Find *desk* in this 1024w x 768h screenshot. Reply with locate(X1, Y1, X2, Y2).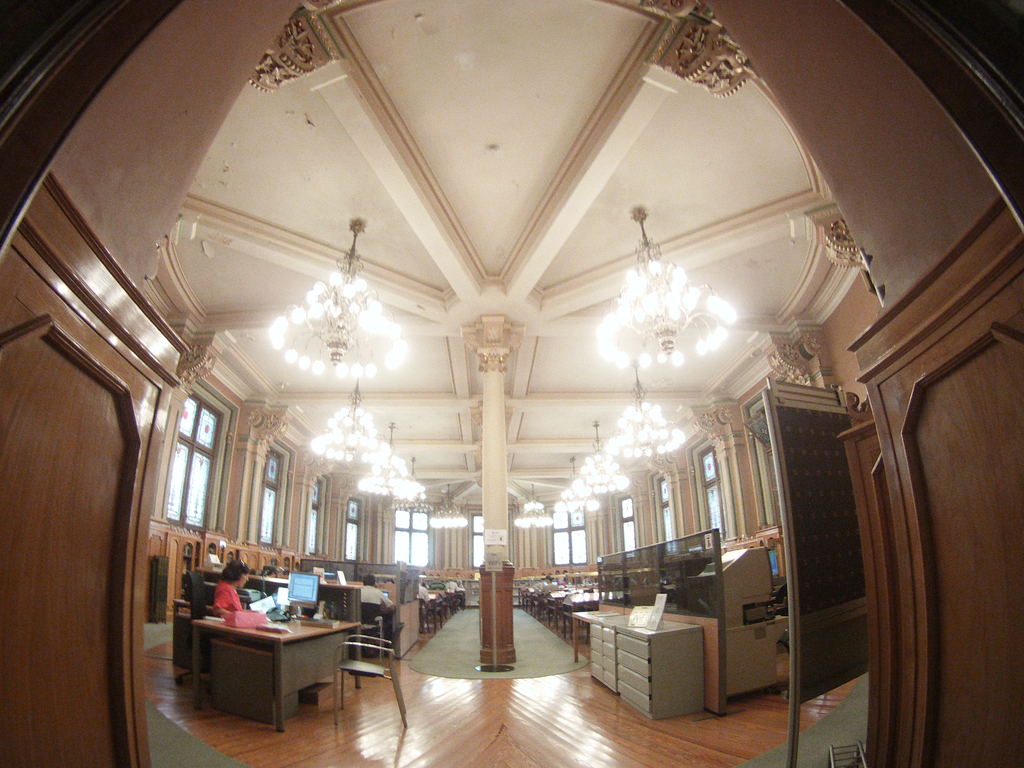
locate(175, 592, 374, 735).
